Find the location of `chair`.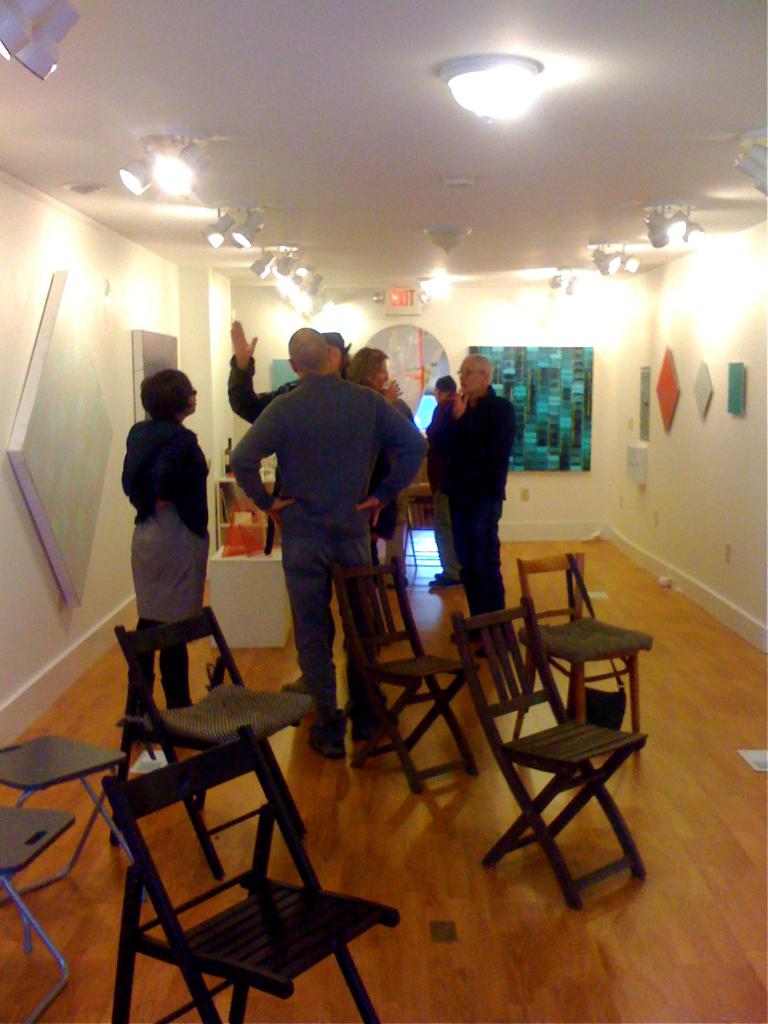
Location: box=[330, 561, 472, 800].
